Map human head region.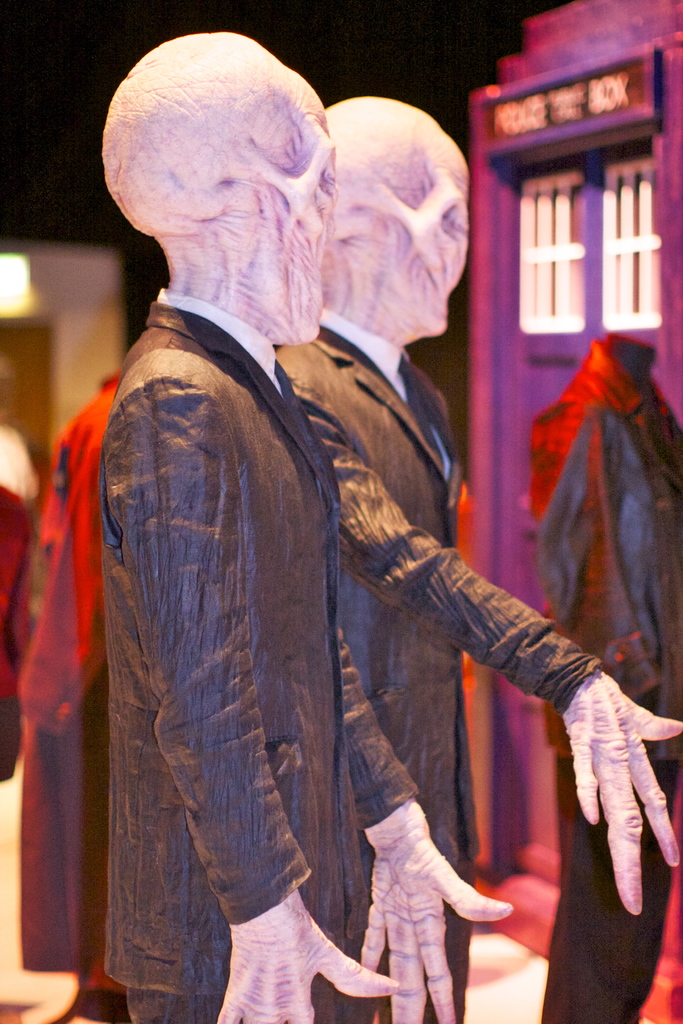
Mapped to bbox=[105, 49, 329, 332].
